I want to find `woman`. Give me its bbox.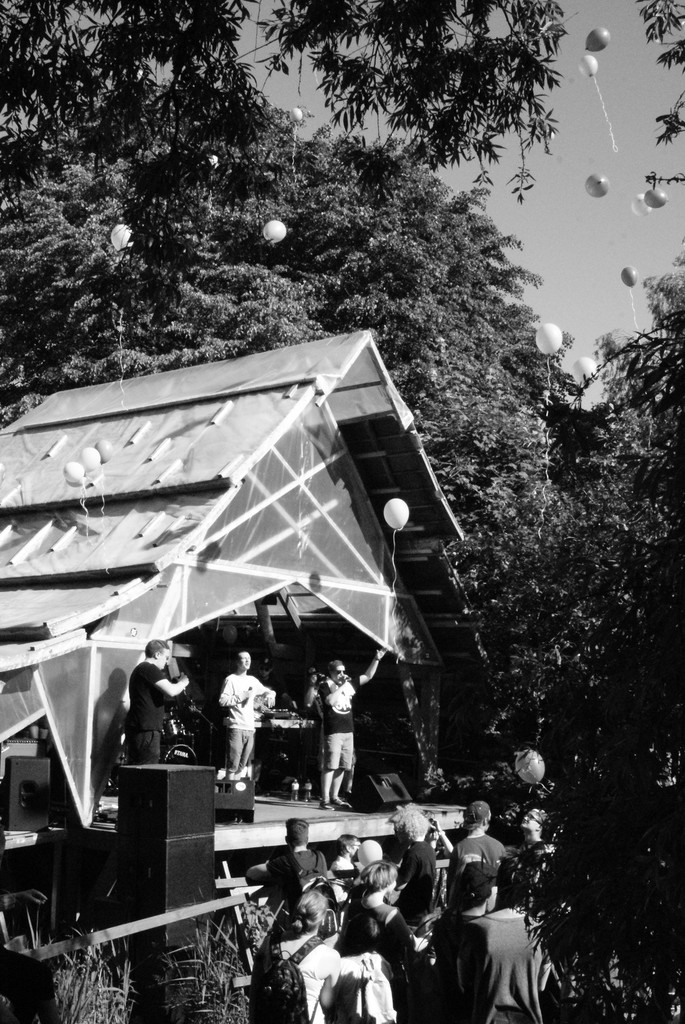
514 807 550 858.
